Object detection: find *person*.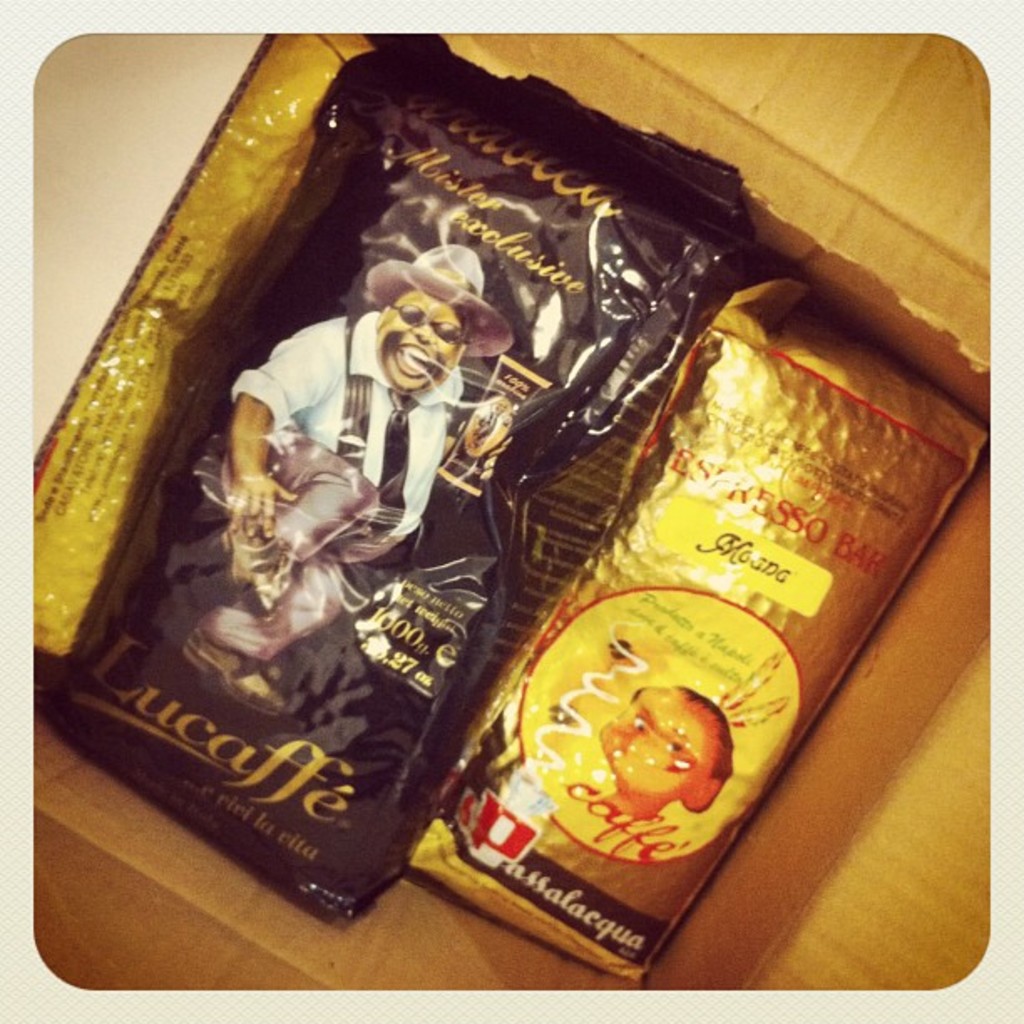
bbox=(596, 683, 733, 818).
